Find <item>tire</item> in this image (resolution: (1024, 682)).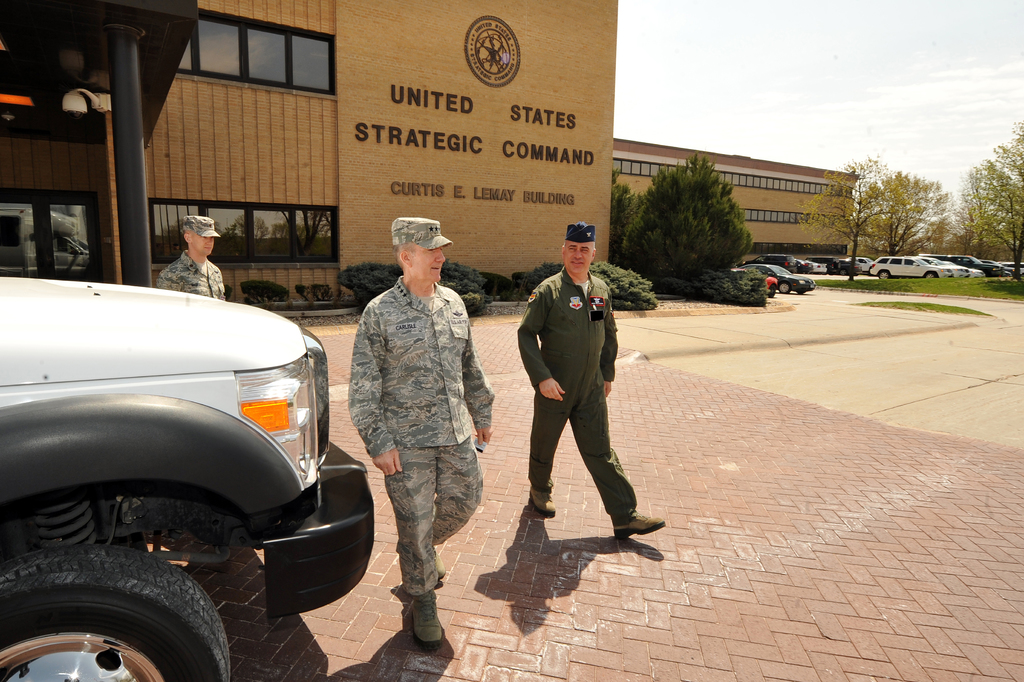
locate(836, 267, 847, 277).
